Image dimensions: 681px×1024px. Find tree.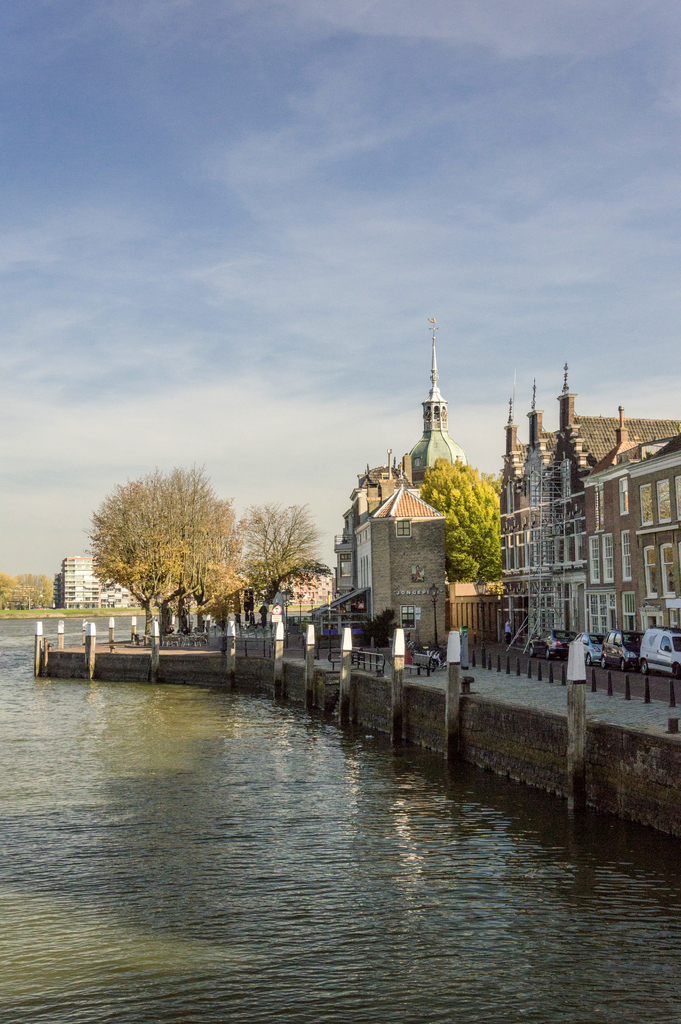
Rect(80, 469, 220, 646).
